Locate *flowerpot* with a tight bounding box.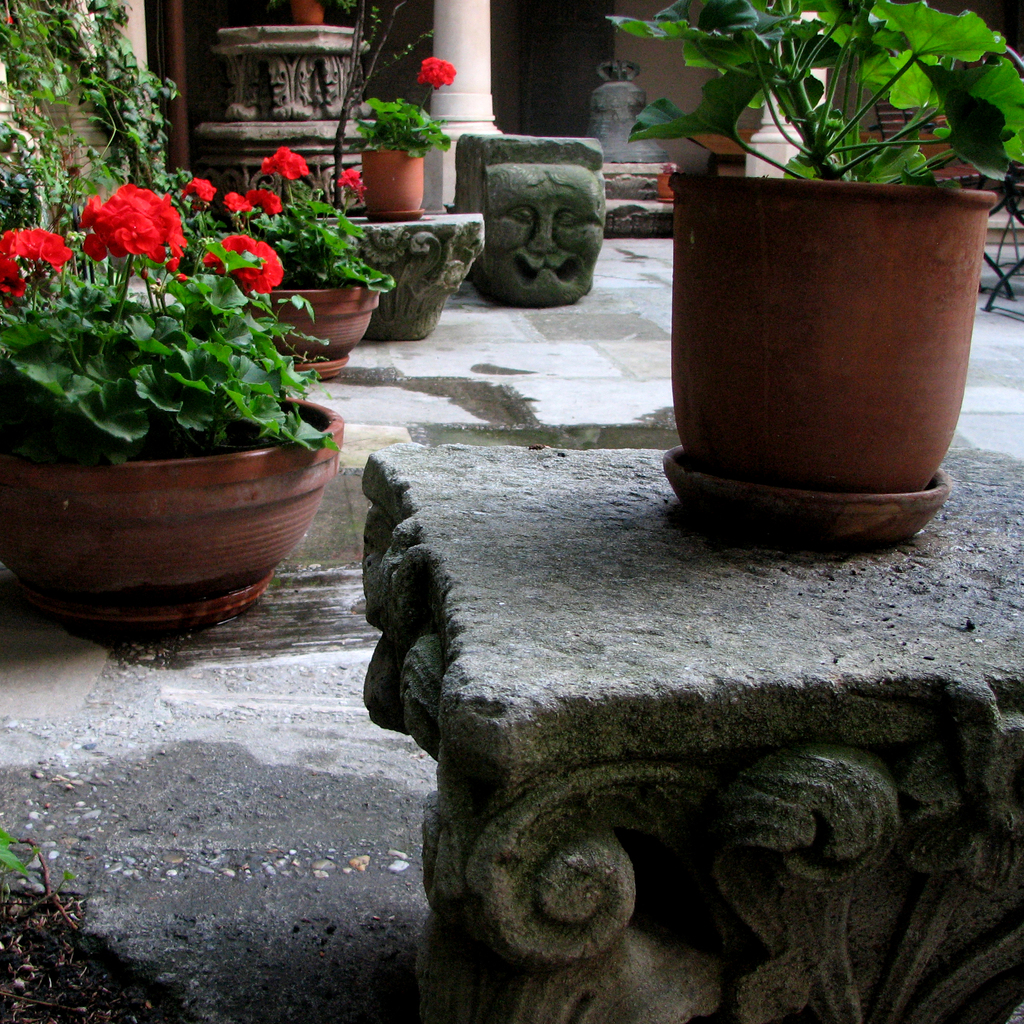
rect(657, 109, 993, 525).
